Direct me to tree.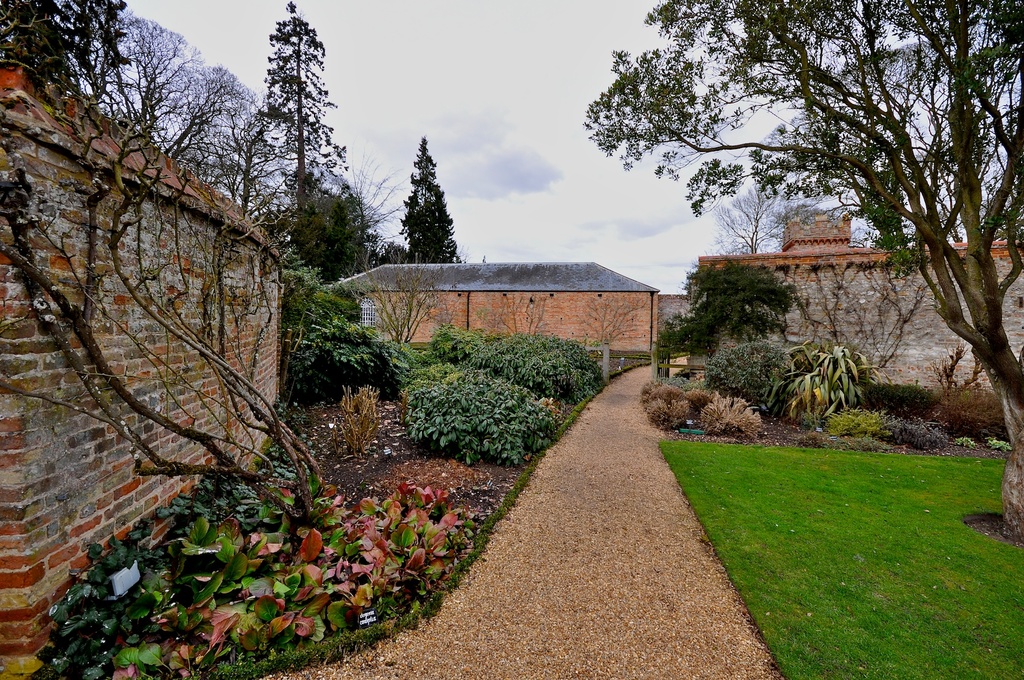
Direction: rect(399, 131, 461, 266).
